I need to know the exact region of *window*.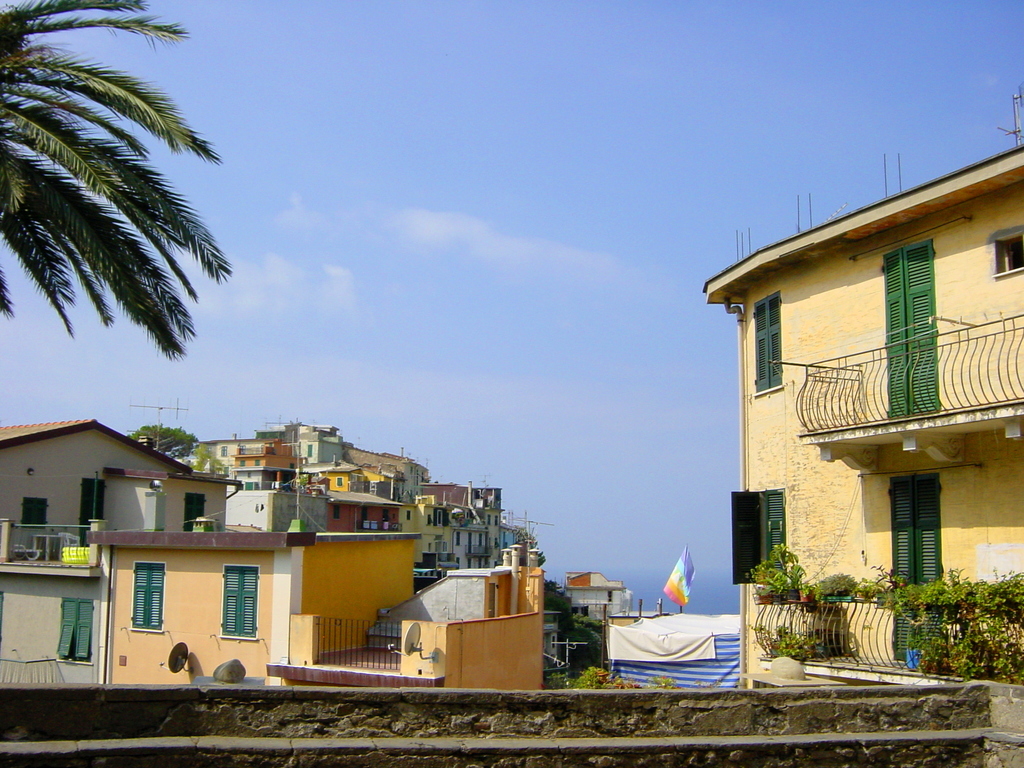
Region: locate(880, 466, 940, 585).
